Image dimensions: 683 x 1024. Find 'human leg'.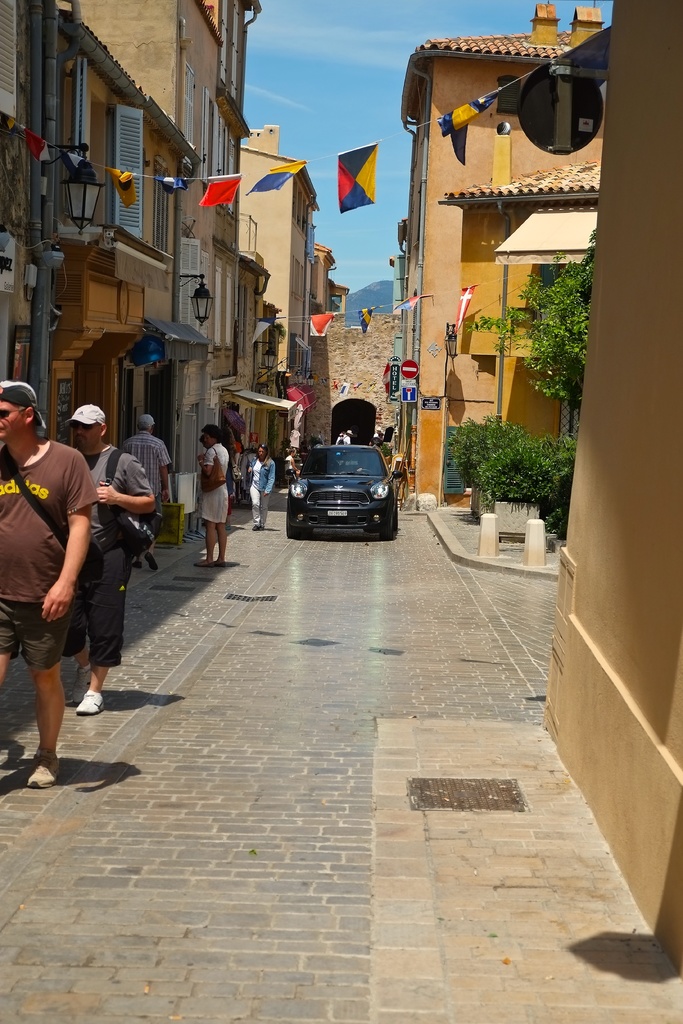
<bbox>195, 502, 215, 571</bbox>.
